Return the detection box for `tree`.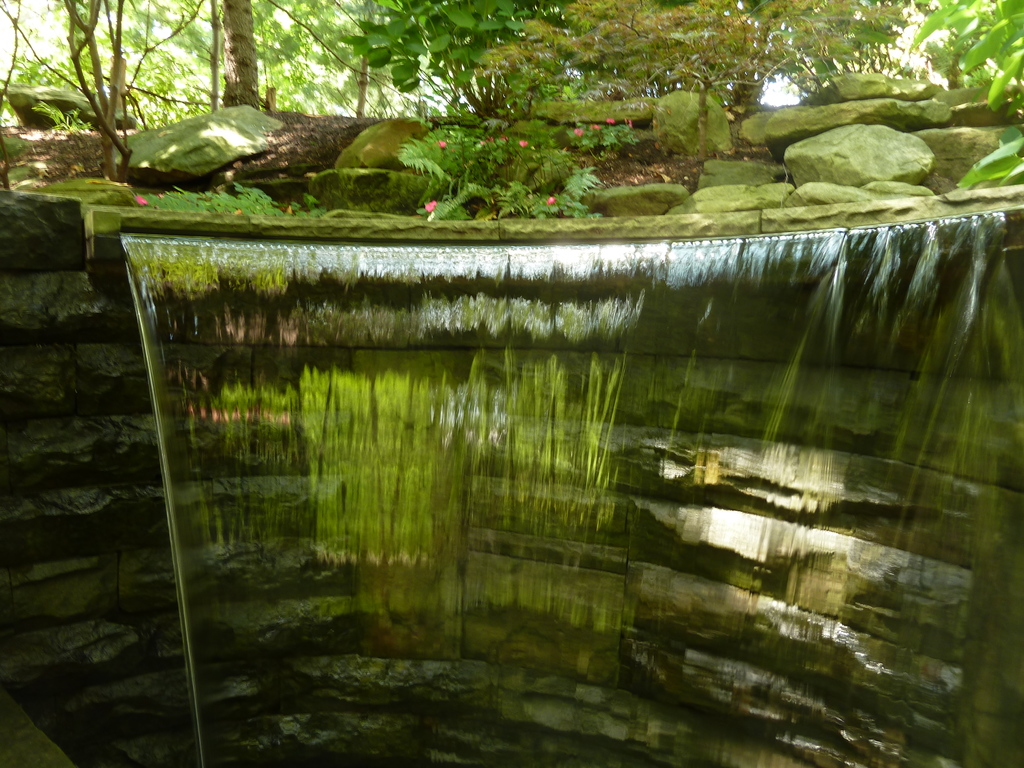
bbox(224, 0, 261, 110).
